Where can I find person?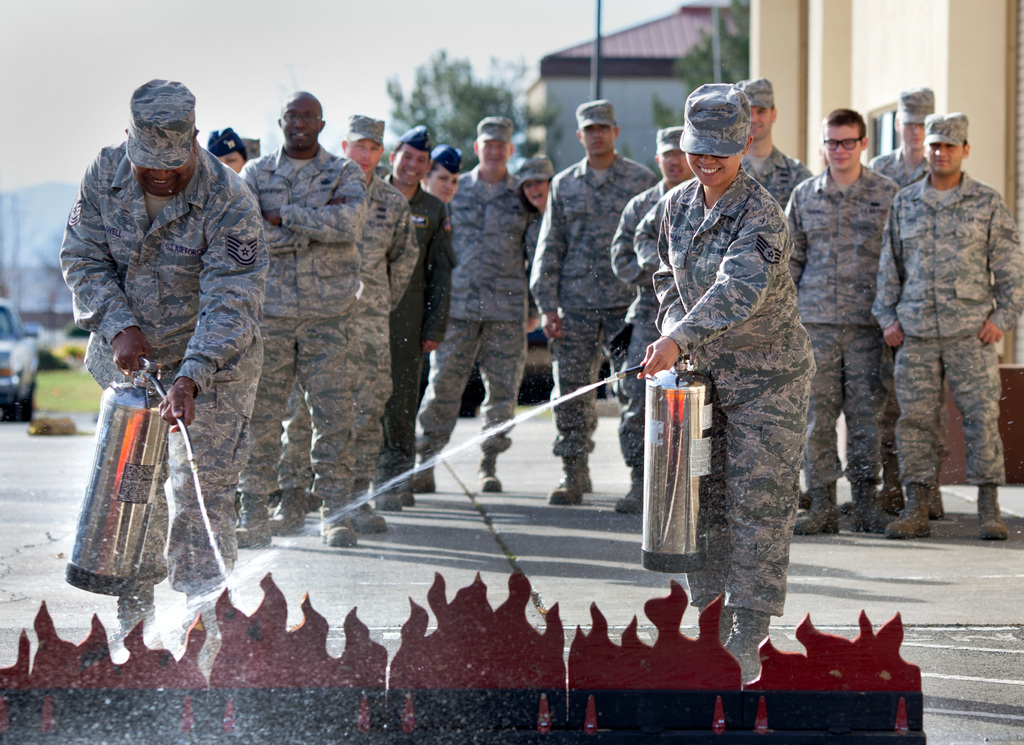
You can find it at detection(61, 77, 269, 647).
